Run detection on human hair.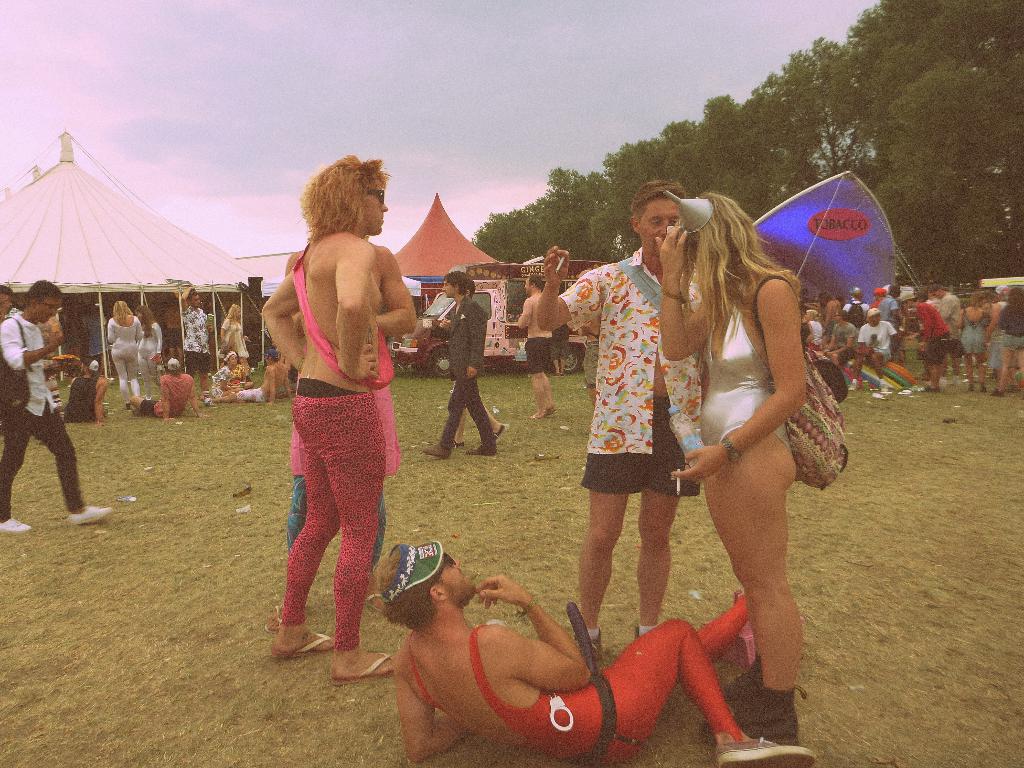
Result: [971,289,982,312].
